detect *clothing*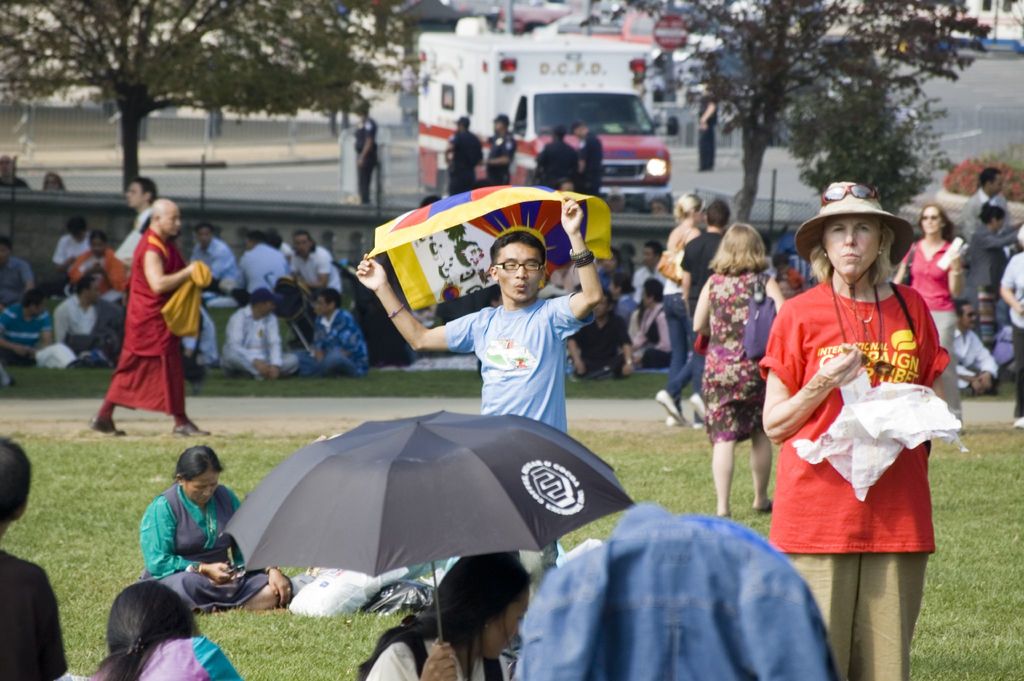
[left=292, top=309, right=381, bottom=379]
